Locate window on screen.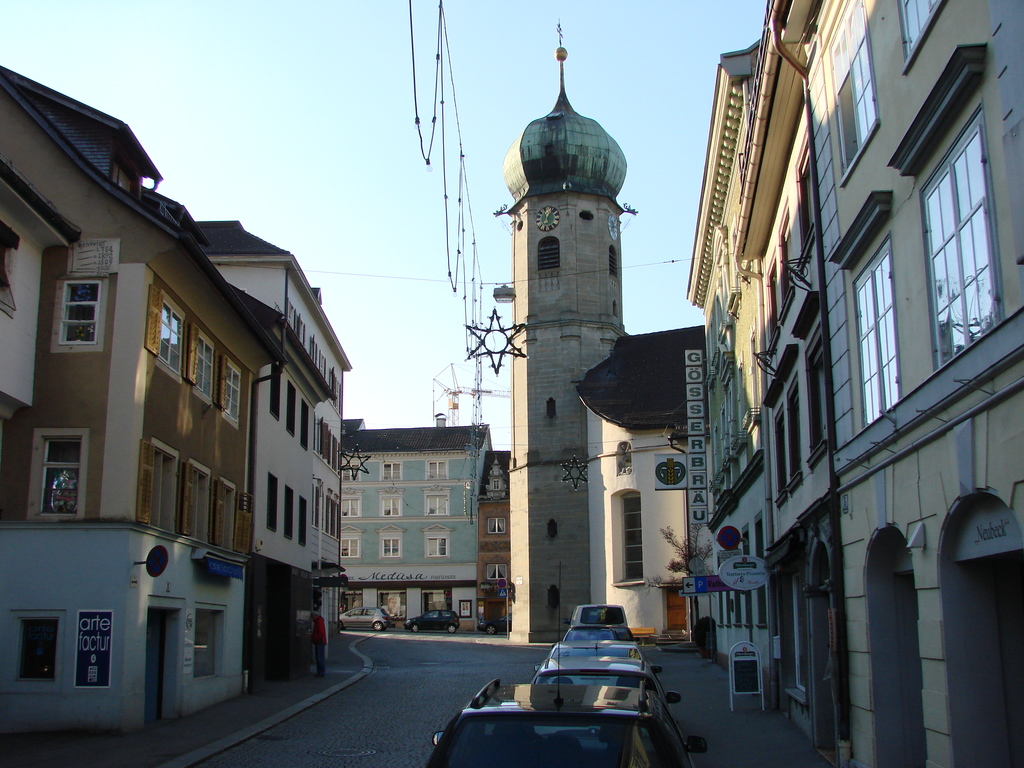
On screen at l=808, t=347, r=828, b=449.
